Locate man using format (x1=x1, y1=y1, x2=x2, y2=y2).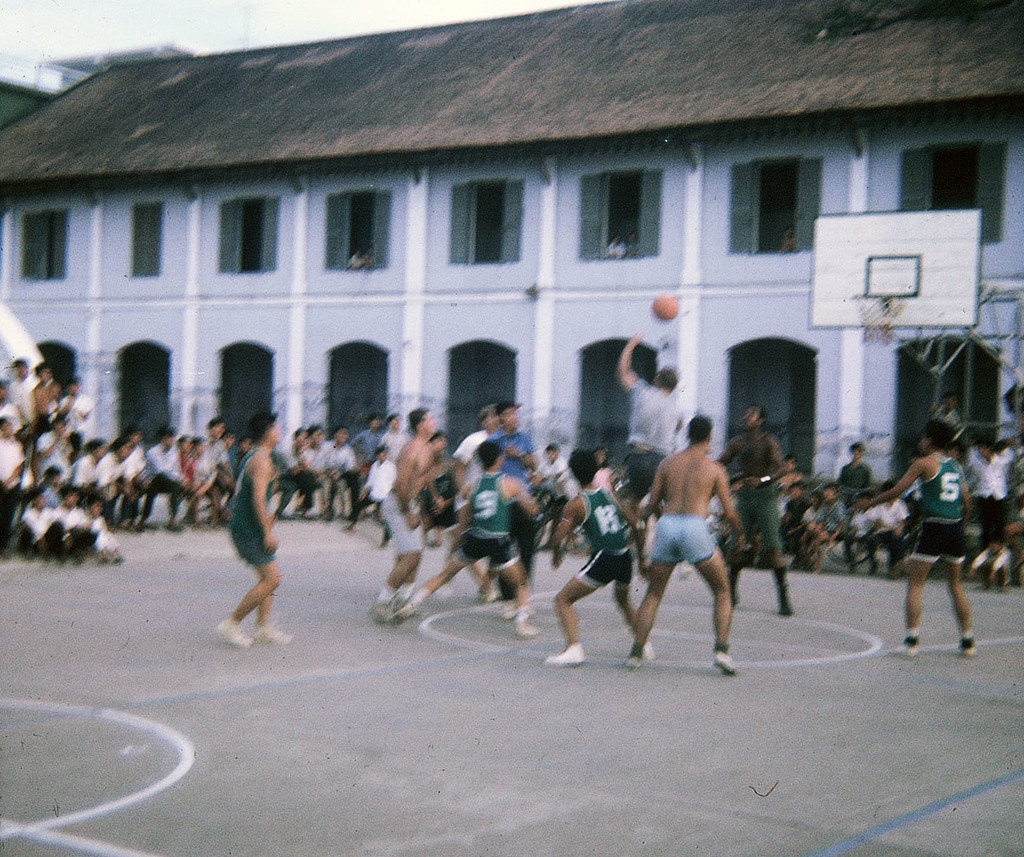
(x1=703, y1=397, x2=796, y2=623).
